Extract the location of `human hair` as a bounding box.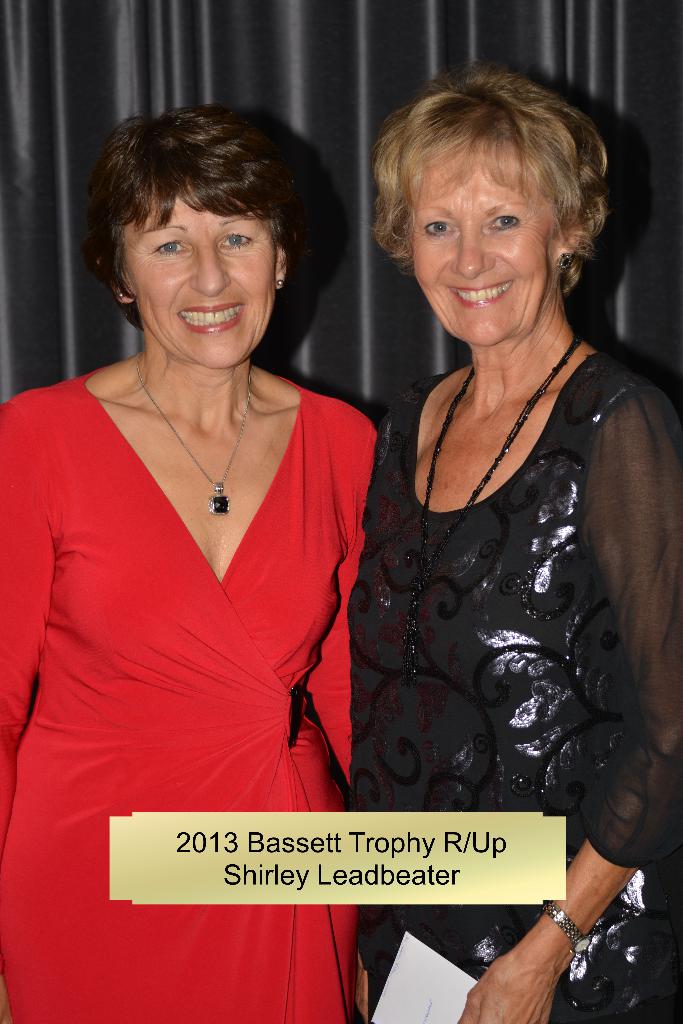
bbox(83, 108, 306, 332).
